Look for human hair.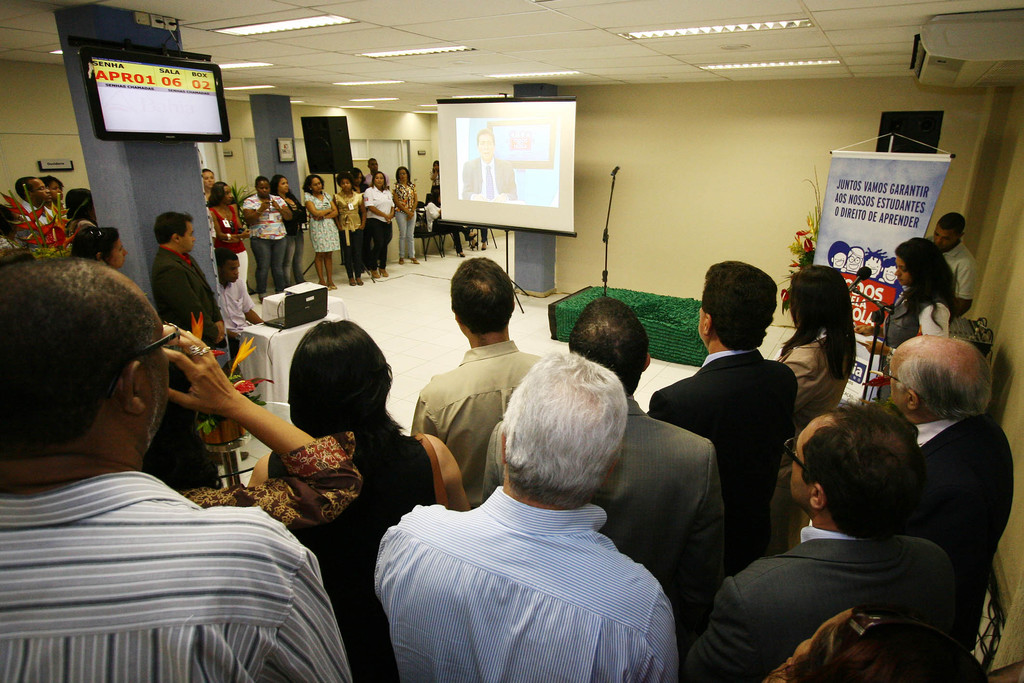
Found: [left=883, top=257, right=896, bottom=271].
